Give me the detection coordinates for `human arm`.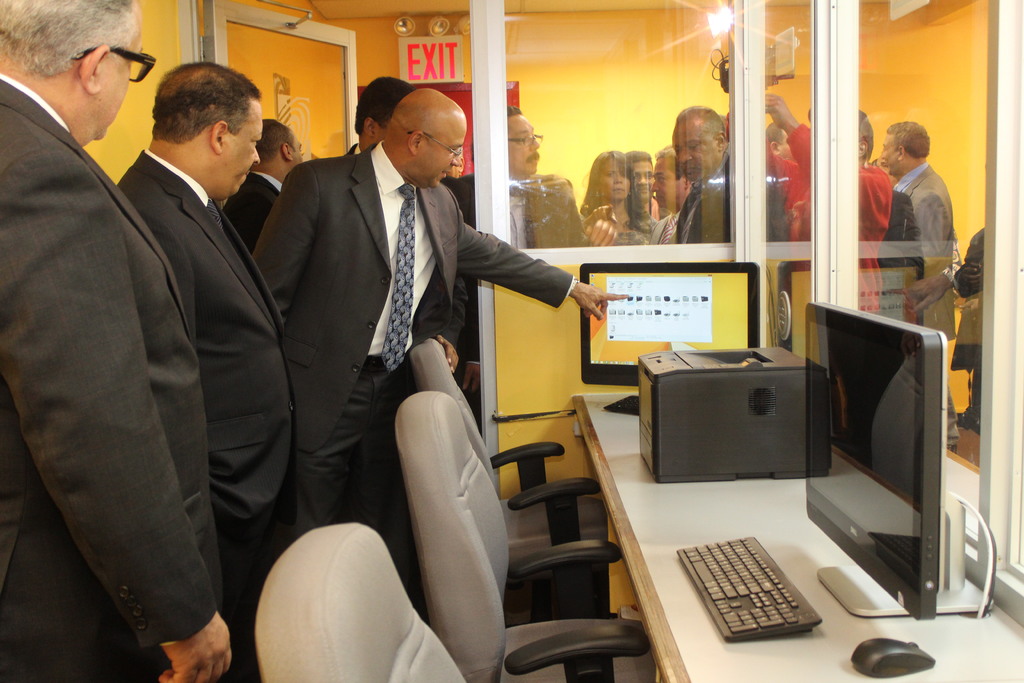
(758,85,893,239).
